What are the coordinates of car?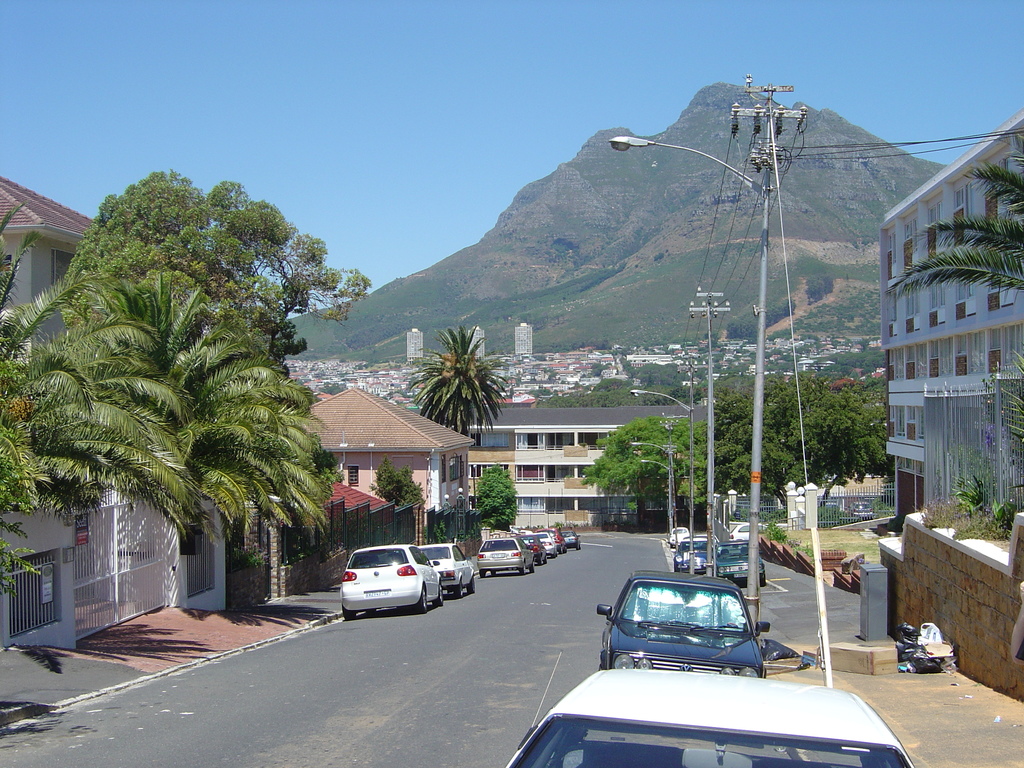
(x1=508, y1=666, x2=912, y2=767).
